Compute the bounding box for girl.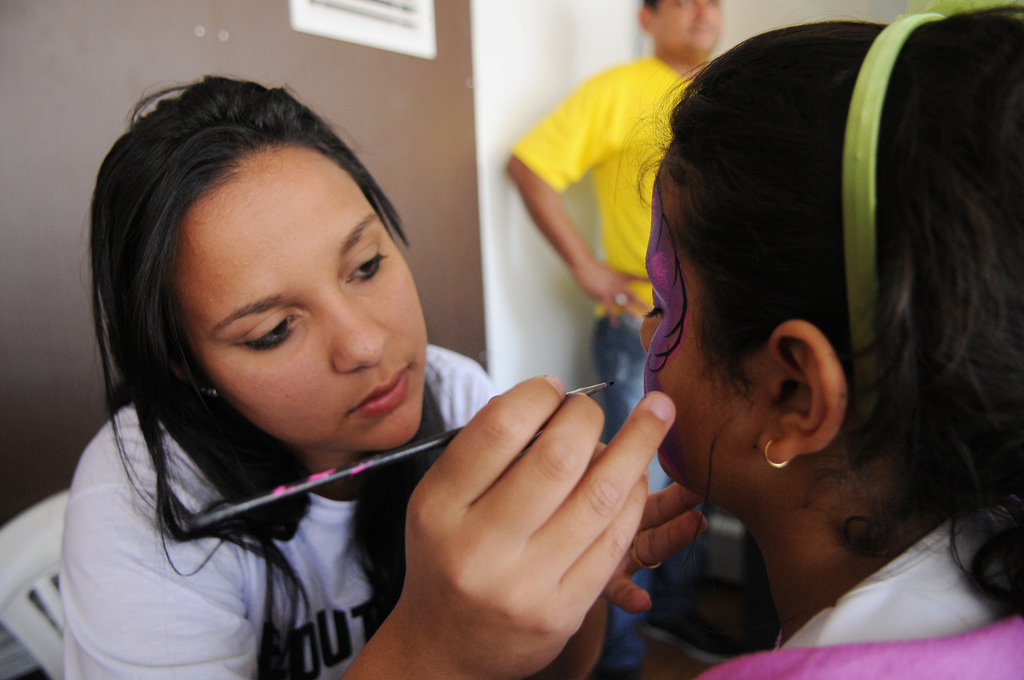
bbox(630, 0, 1023, 679).
